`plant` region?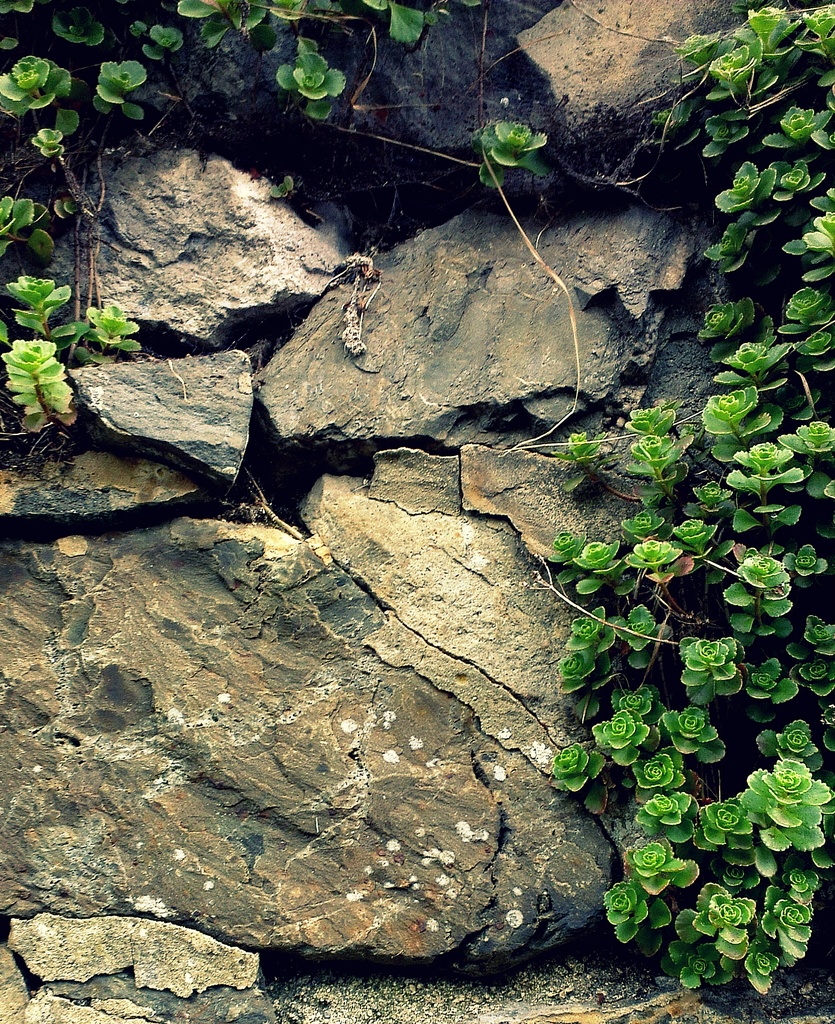
BBox(0, 330, 81, 445)
